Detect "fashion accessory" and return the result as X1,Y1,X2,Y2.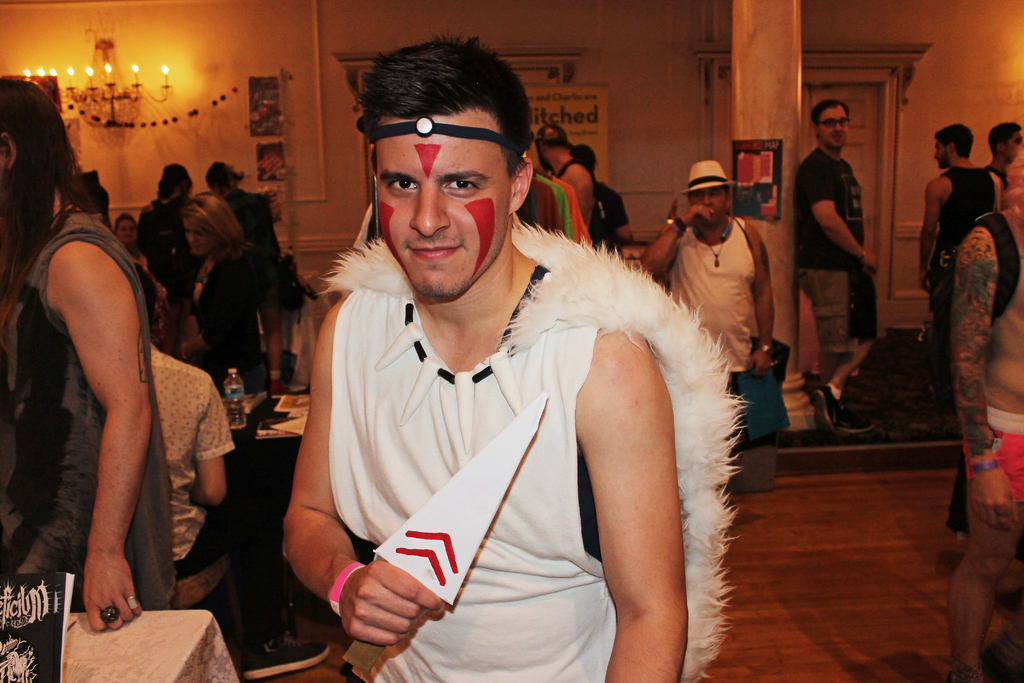
328,562,368,618.
